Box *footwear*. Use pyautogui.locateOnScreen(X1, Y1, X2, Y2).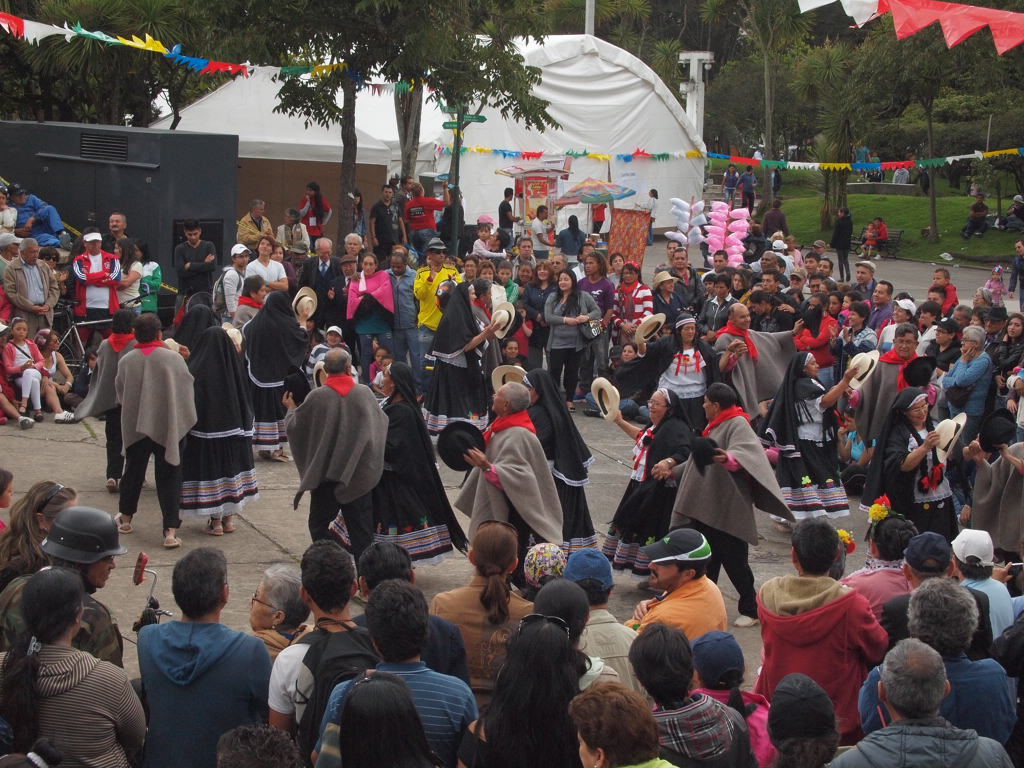
pyautogui.locateOnScreen(19, 410, 29, 413).
